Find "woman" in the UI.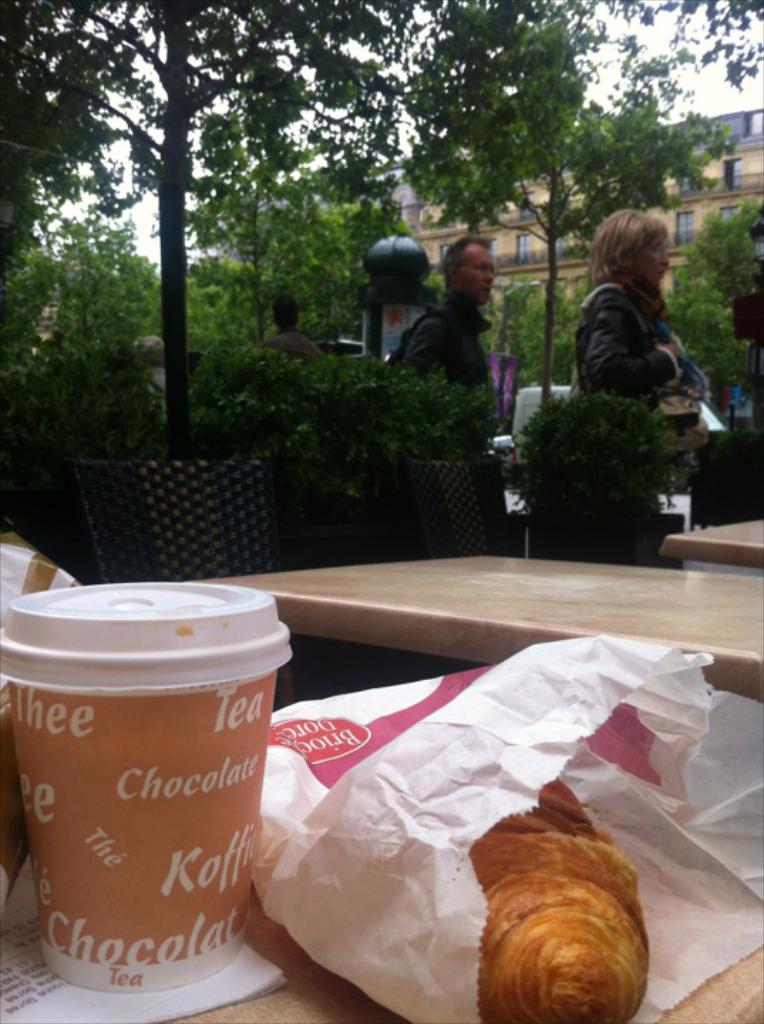
UI element at <region>563, 196, 721, 431</region>.
